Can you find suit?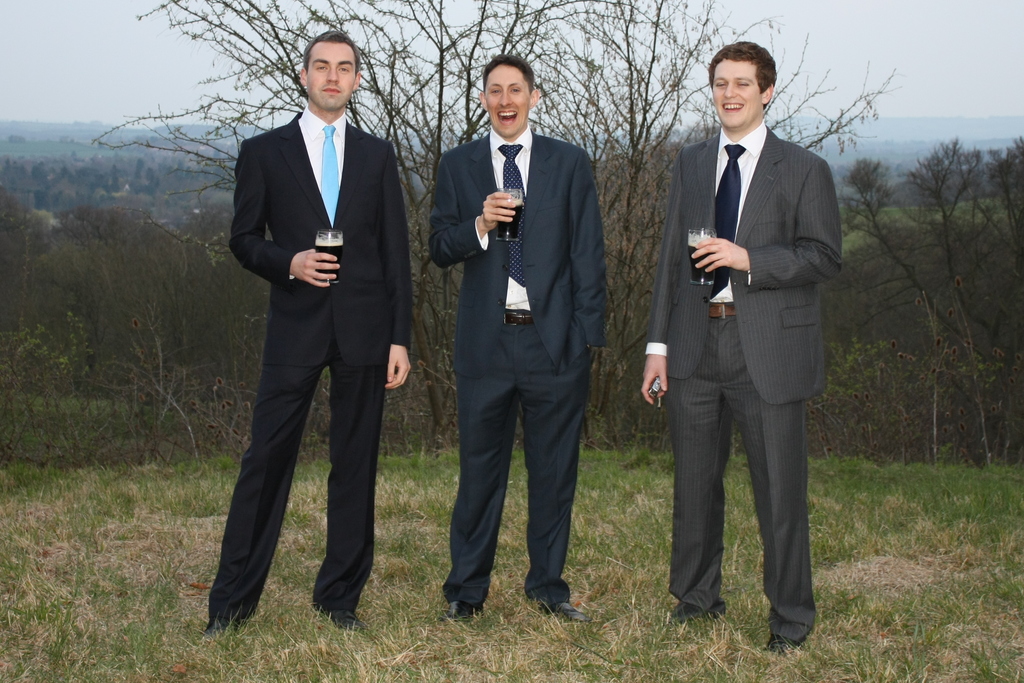
Yes, bounding box: rect(212, 26, 415, 628).
